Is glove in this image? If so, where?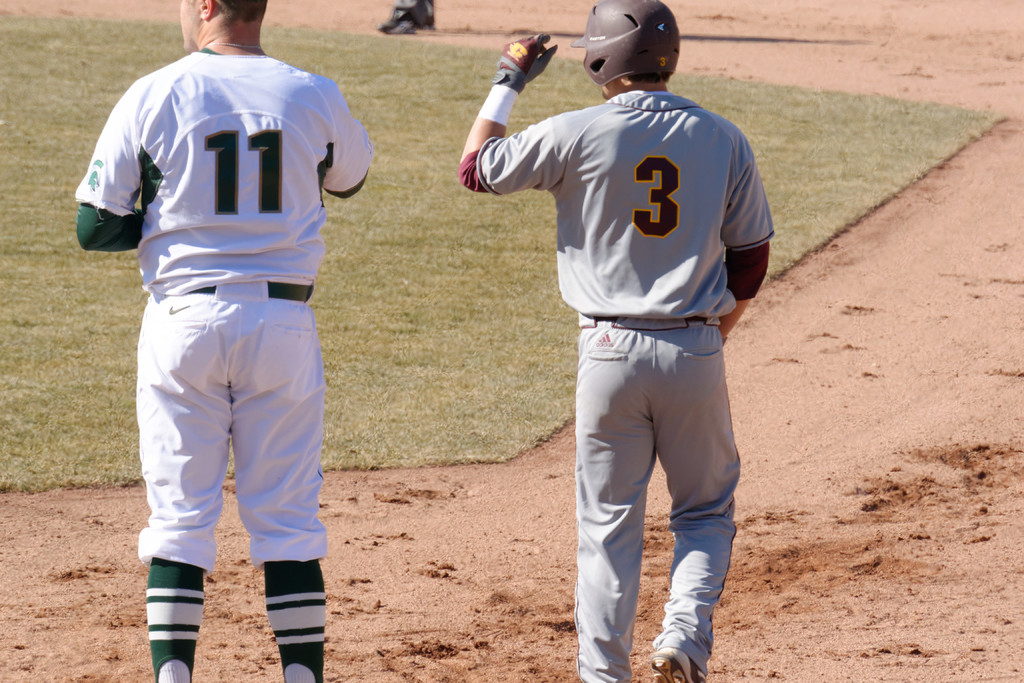
Yes, at <bbox>490, 30, 565, 92</bbox>.
